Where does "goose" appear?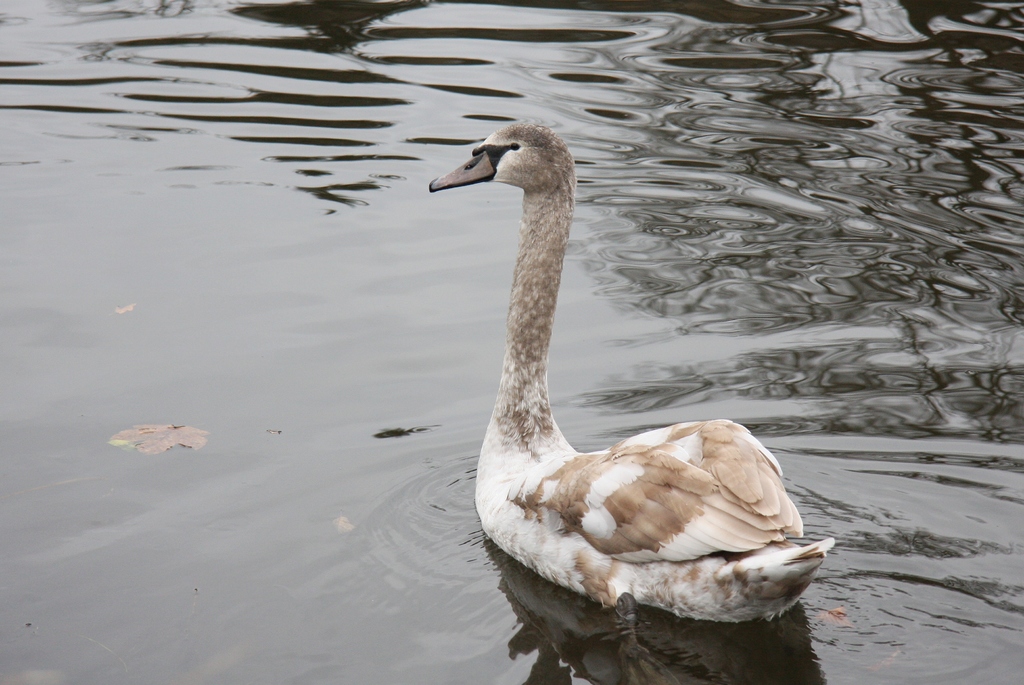
Appears at 424 117 847 627.
